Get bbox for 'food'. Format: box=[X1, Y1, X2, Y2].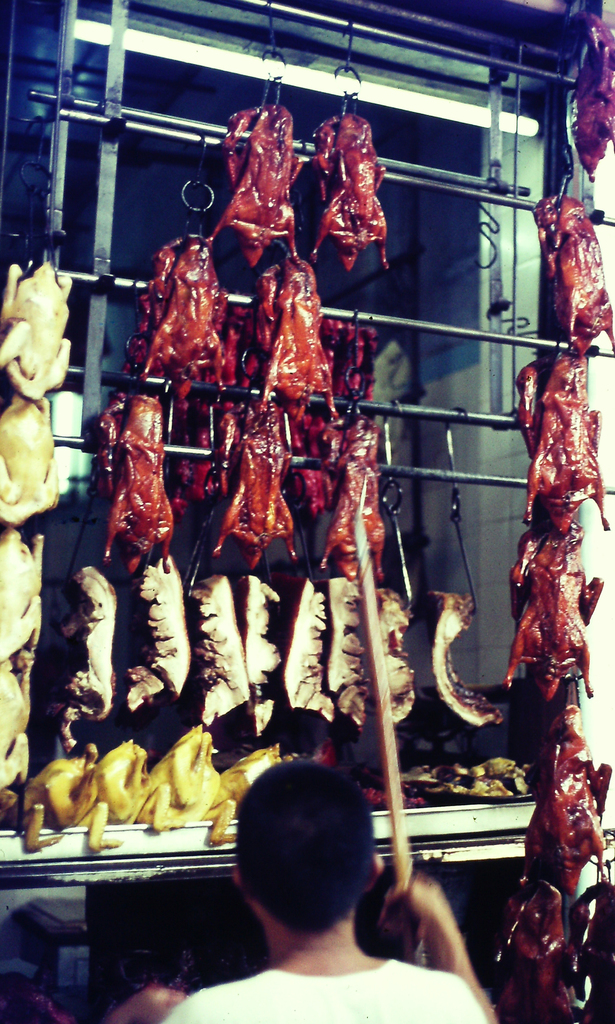
box=[375, 586, 415, 726].
